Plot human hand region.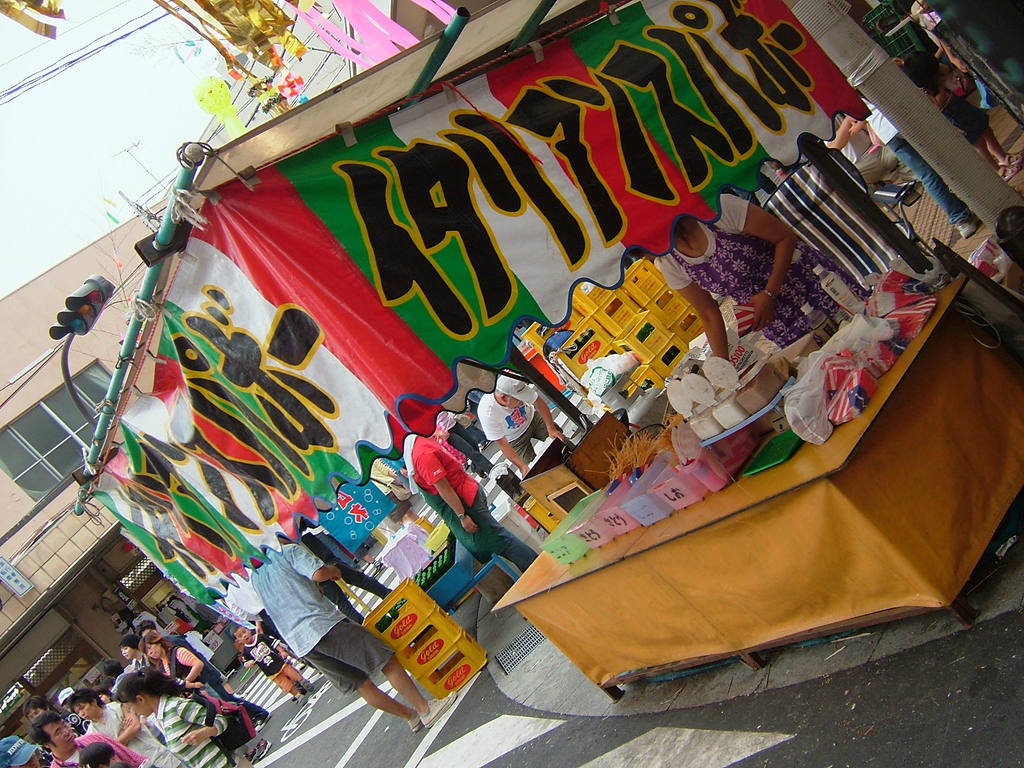
Plotted at 332:565:341:582.
